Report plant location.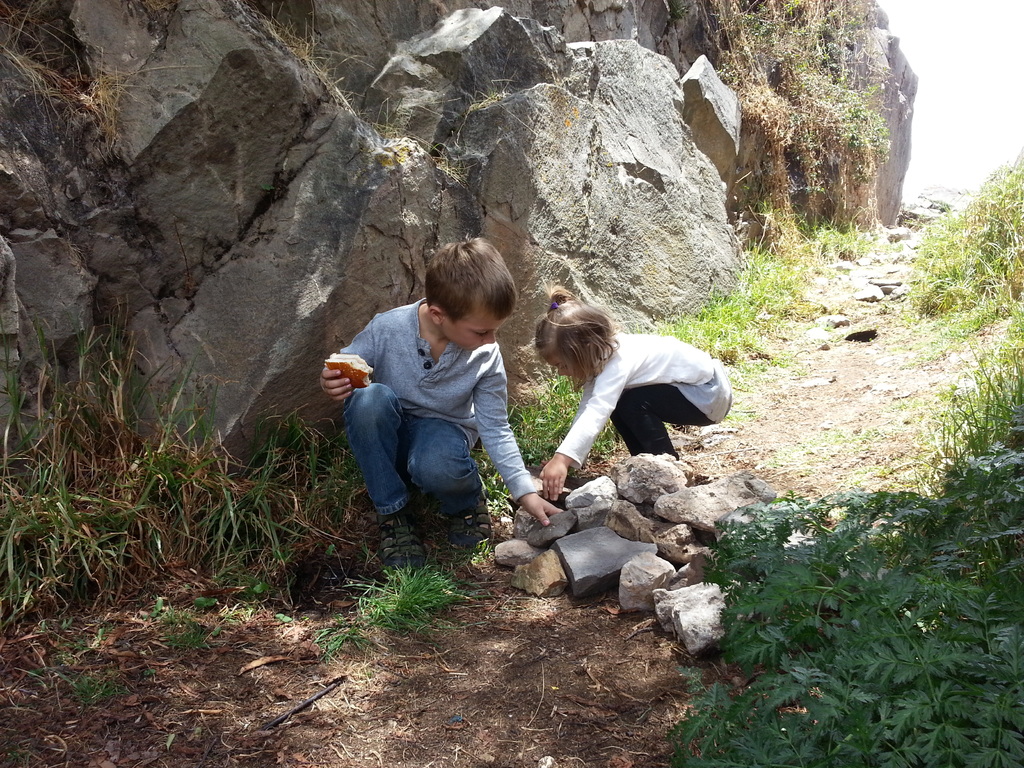
Report: 930,300,1023,456.
